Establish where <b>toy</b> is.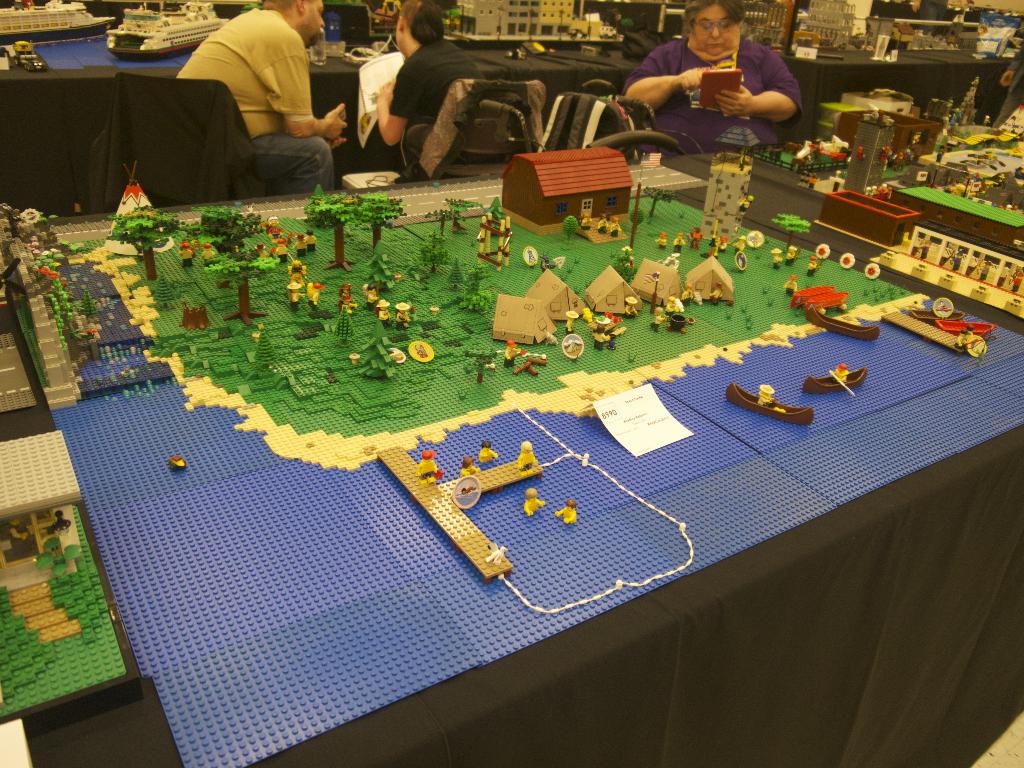
Established at locate(557, 500, 579, 522).
